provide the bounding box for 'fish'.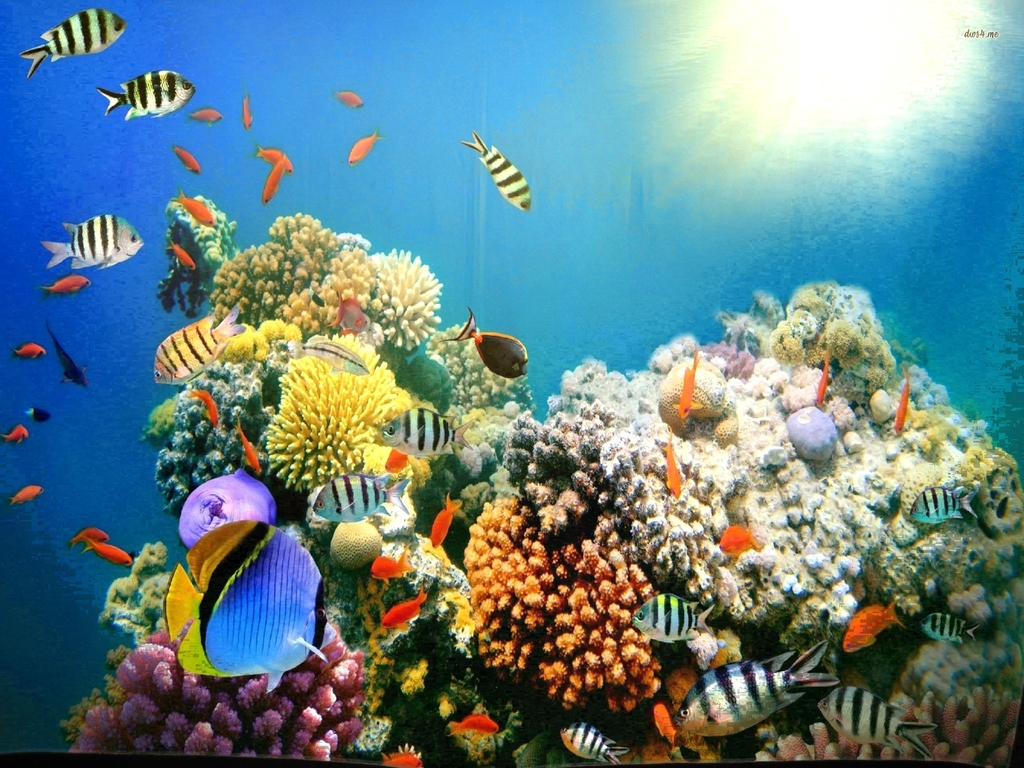
l=39, t=210, r=147, b=278.
